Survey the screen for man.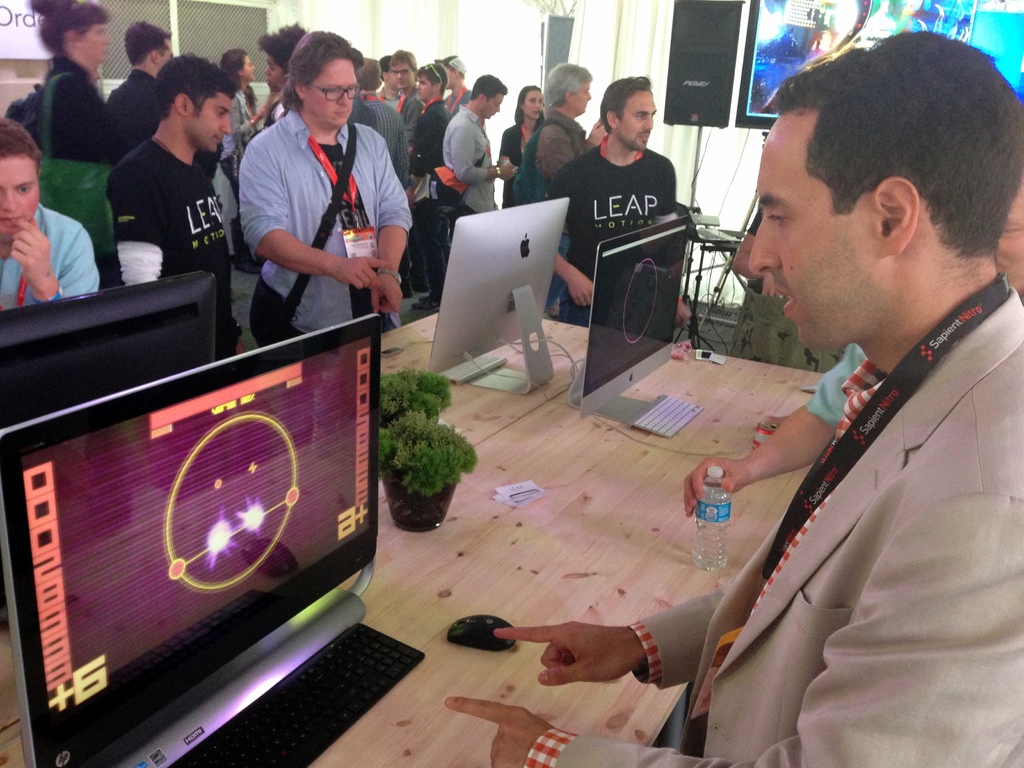
Survey found: (257, 24, 303, 130).
